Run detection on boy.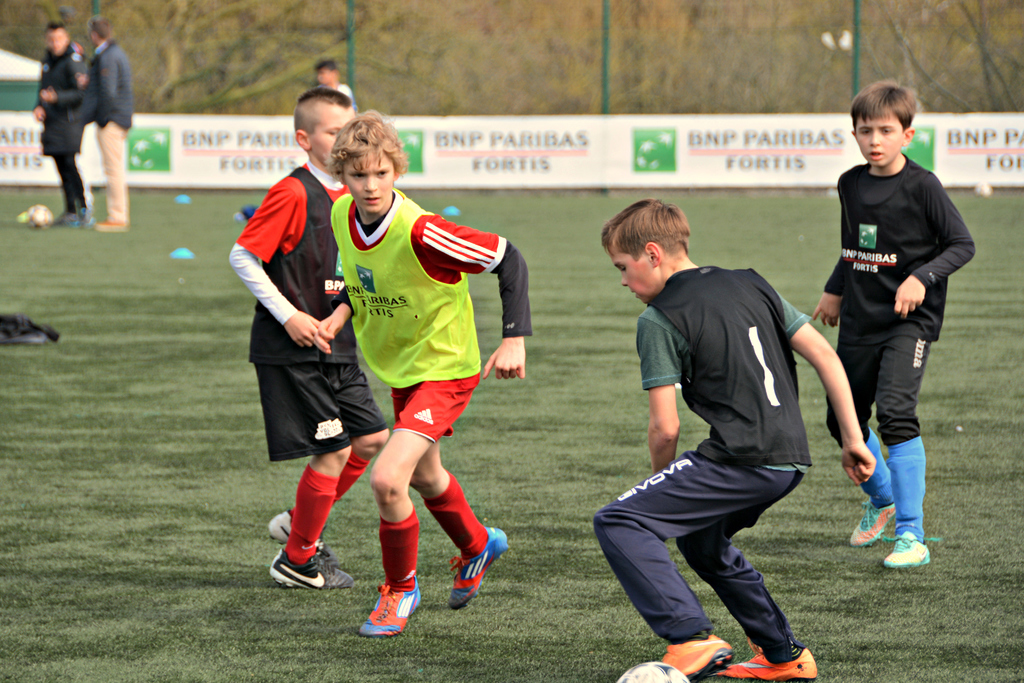
Result: 823,84,979,600.
